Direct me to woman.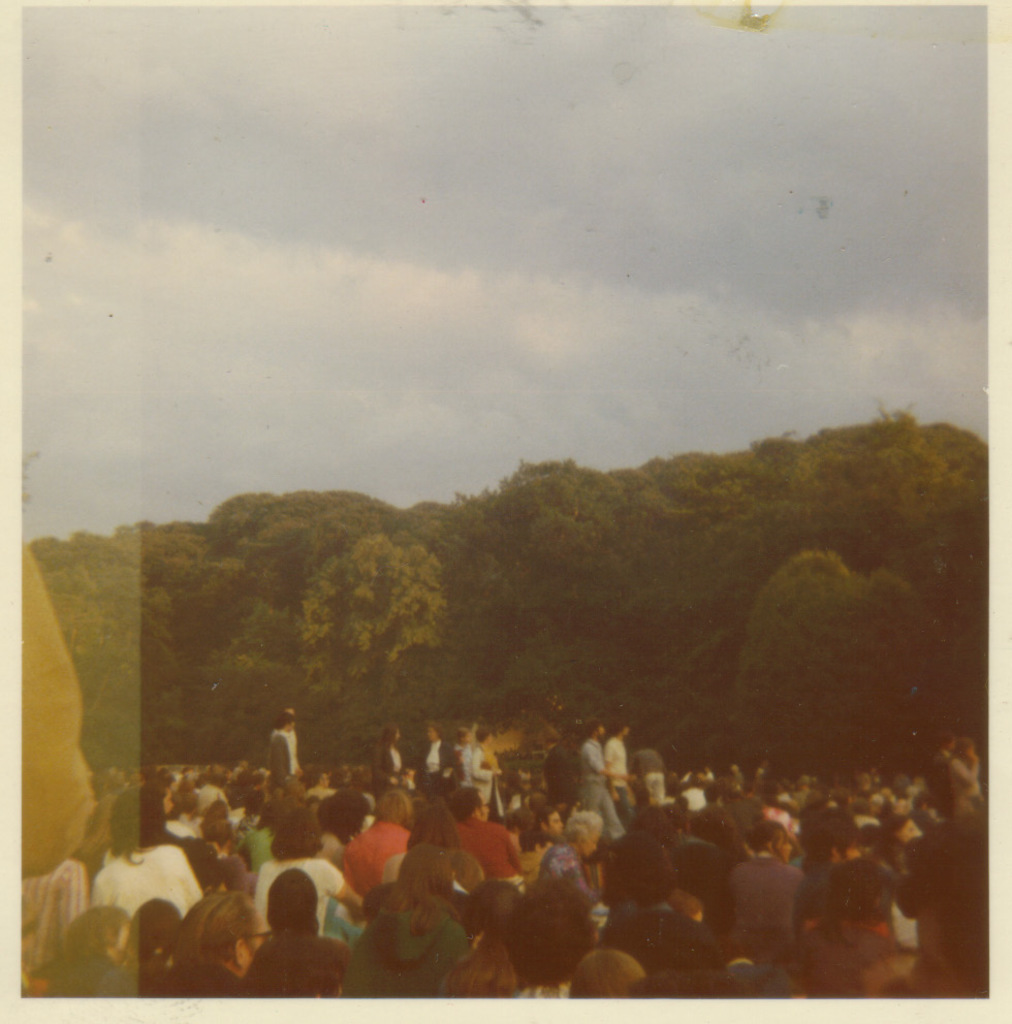
Direction: (369,719,416,805).
